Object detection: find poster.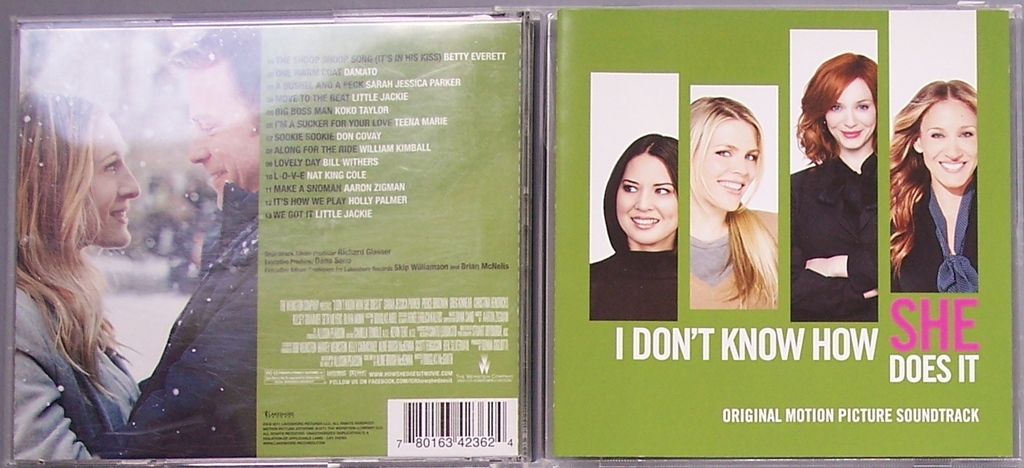
3/20/521/461.
